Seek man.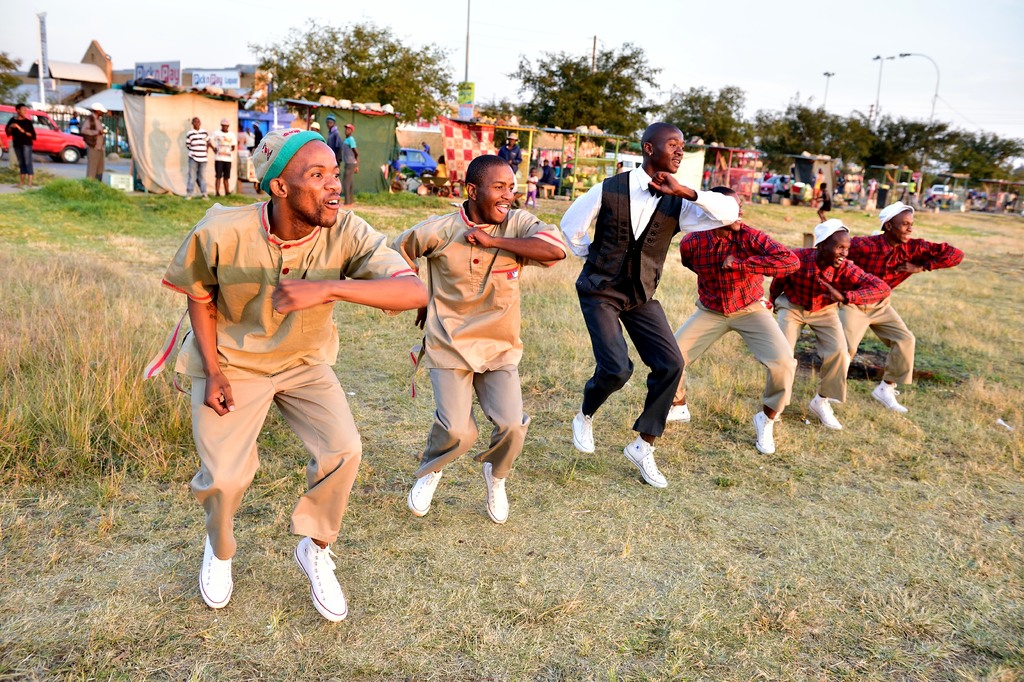
387:153:566:526.
